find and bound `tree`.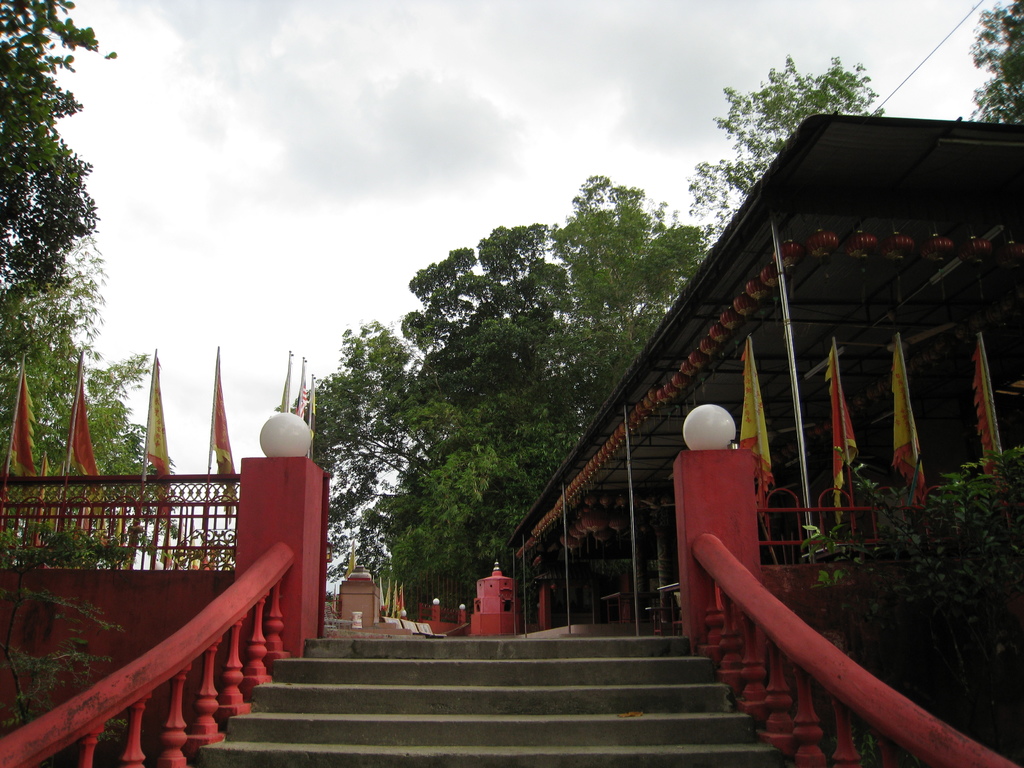
Bound: [686, 50, 886, 244].
